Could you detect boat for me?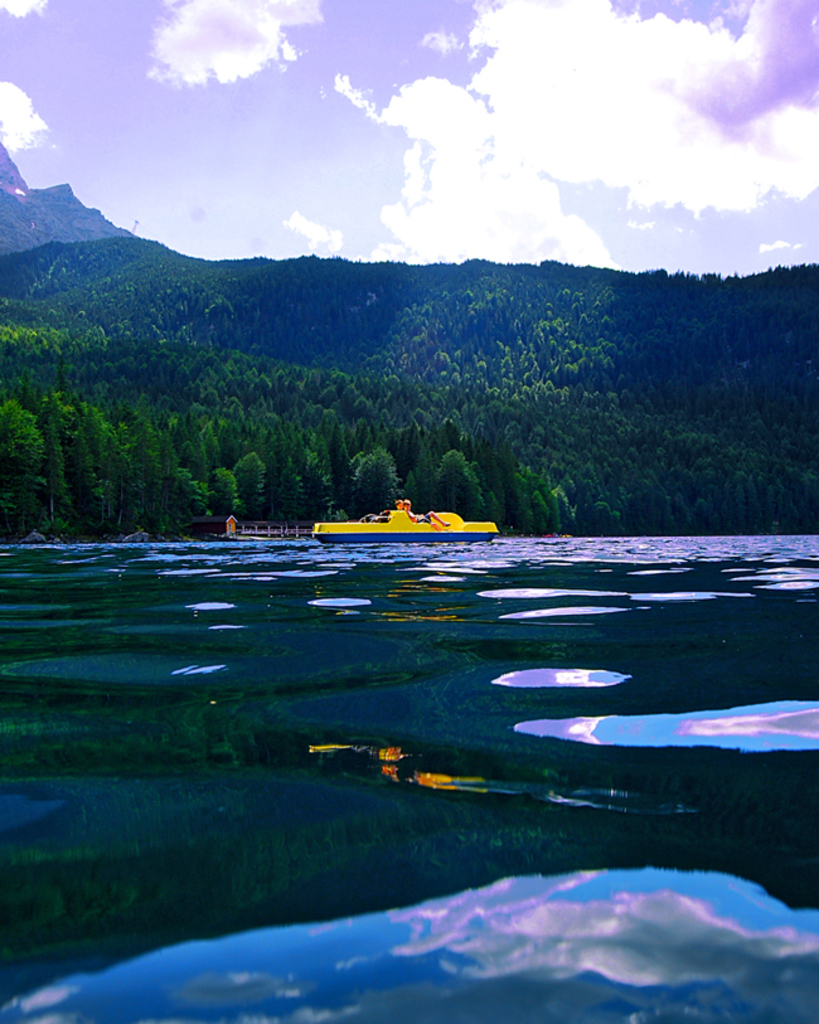
Detection result: {"x1": 314, "y1": 501, "x2": 501, "y2": 543}.
